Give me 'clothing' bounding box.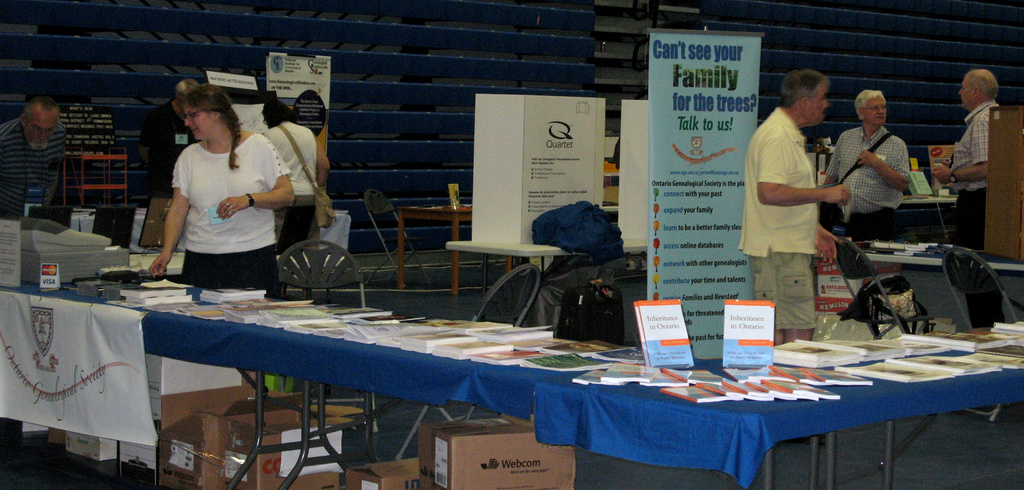
locate(136, 97, 198, 199).
